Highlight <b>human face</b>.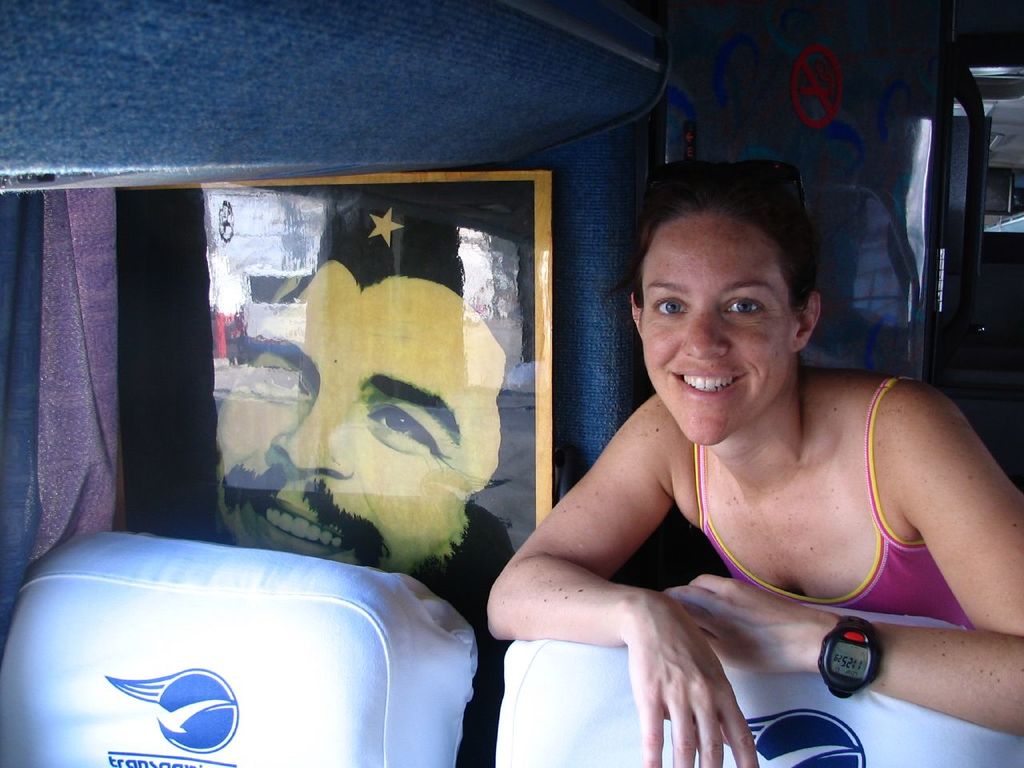
Highlighted region: left=210, top=256, right=502, bottom=568.
